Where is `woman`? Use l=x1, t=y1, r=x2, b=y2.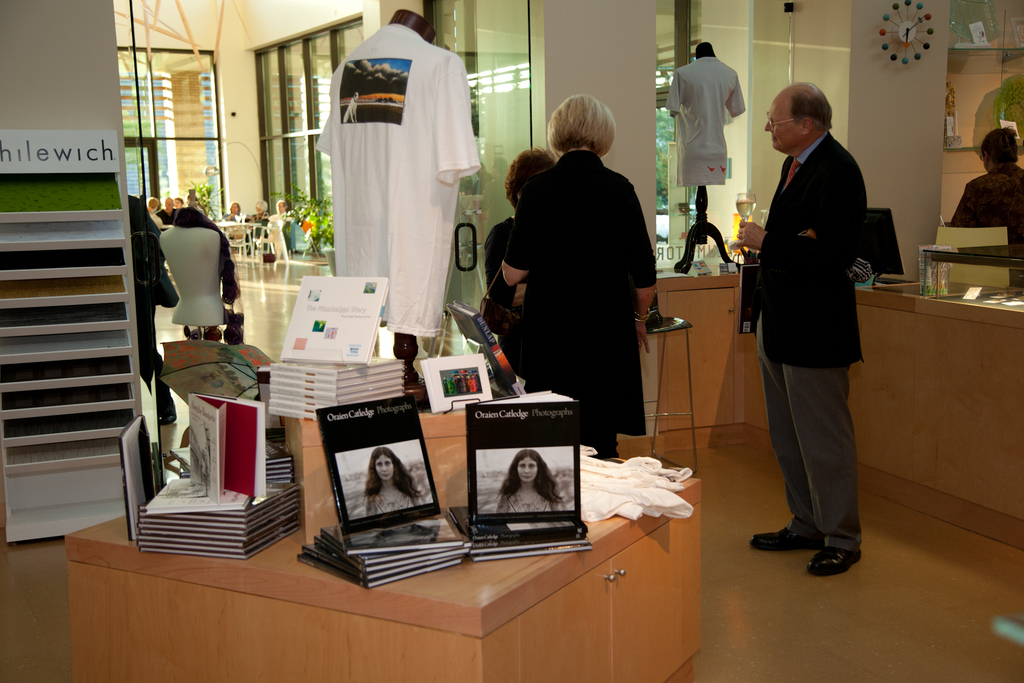
l=947, t=126, r=1023, b=246.
